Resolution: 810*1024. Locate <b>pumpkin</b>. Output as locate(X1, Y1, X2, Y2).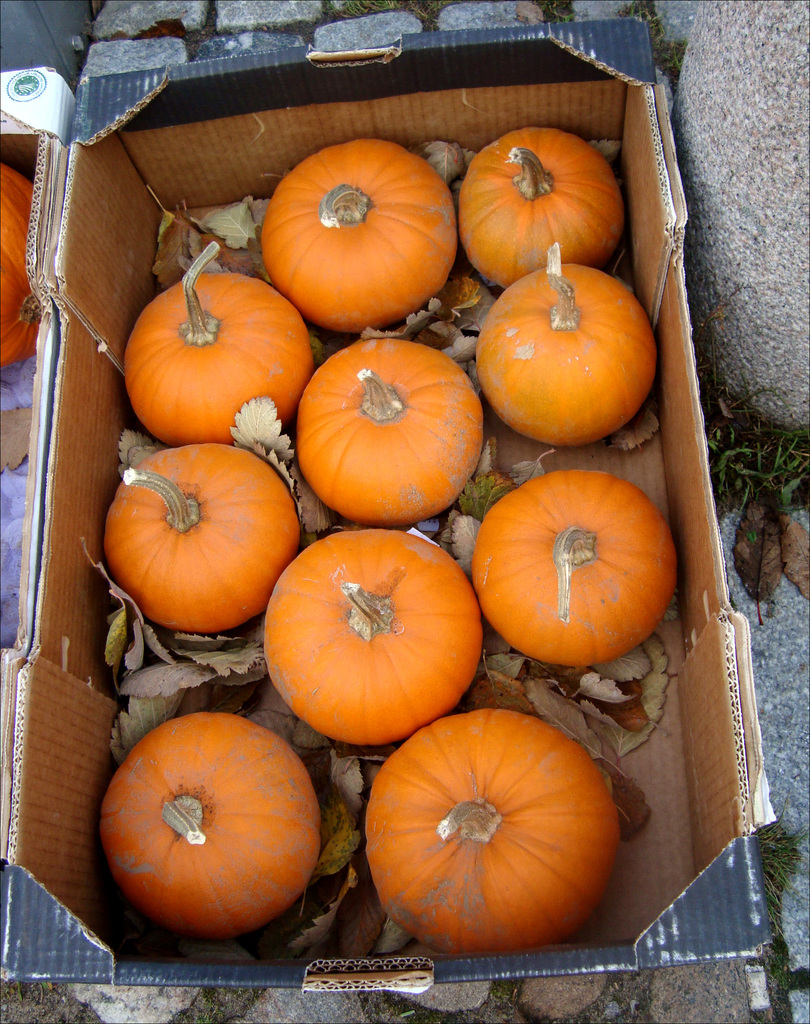
locate(120, 232, 315, 439).
